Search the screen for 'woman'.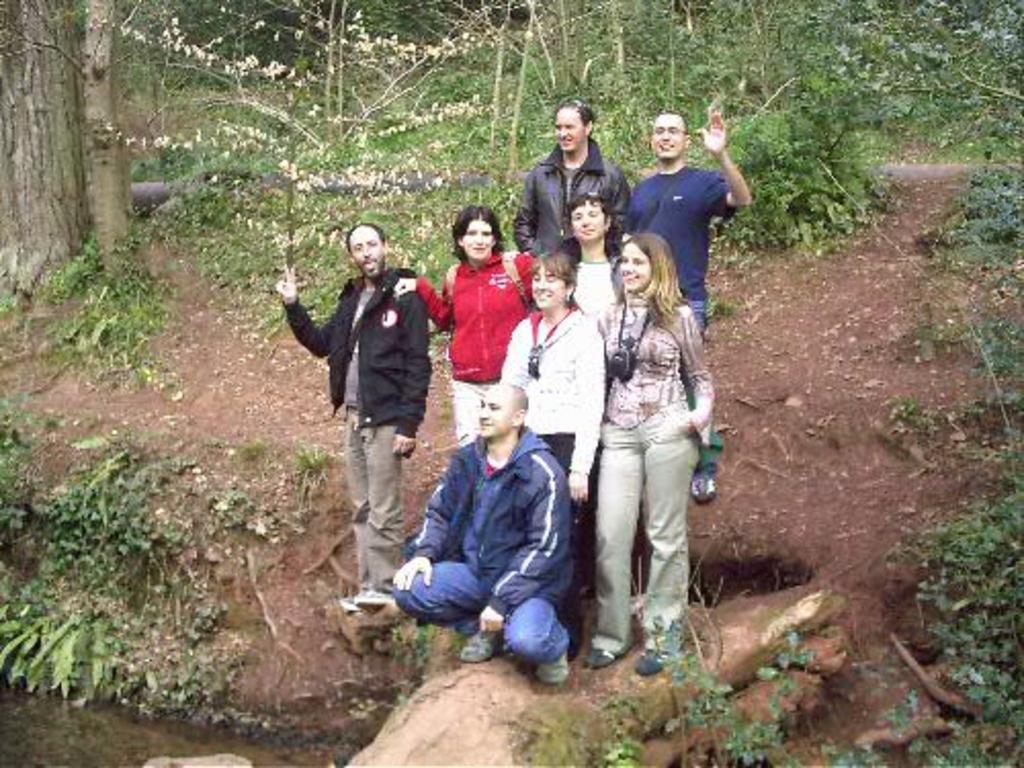
Found at locate(573, 174, 715, 684).
